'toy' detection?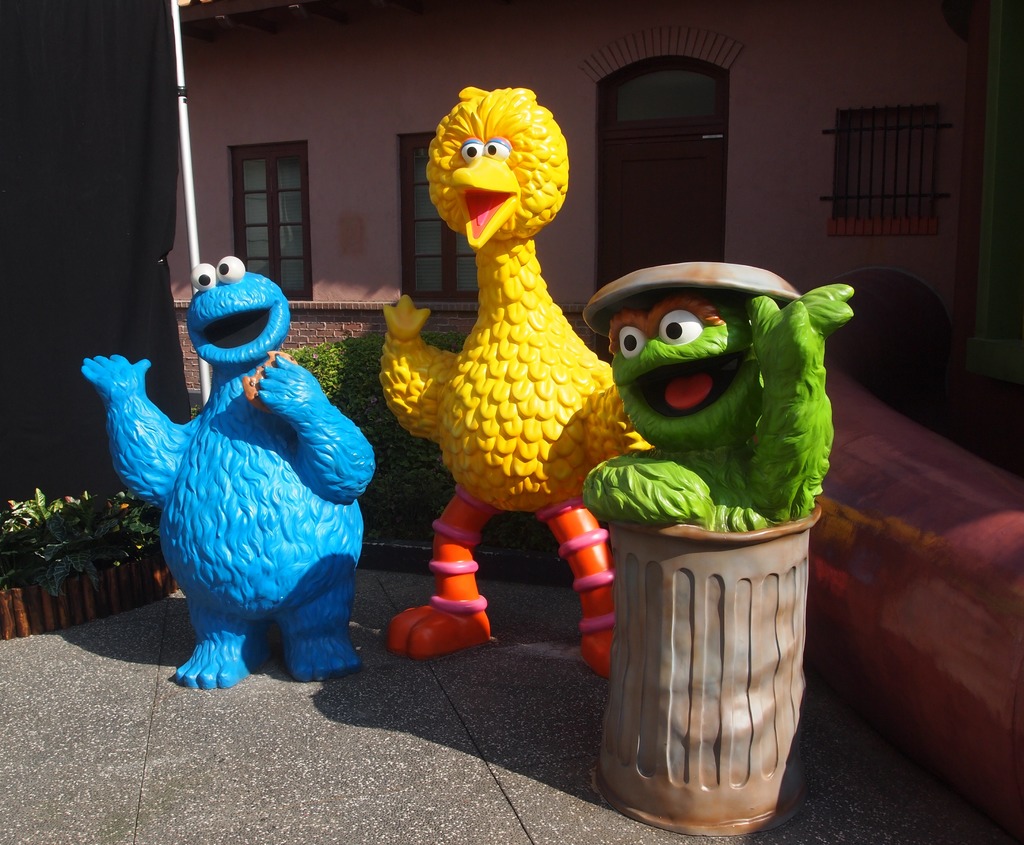
l=582, t=259, r=852, b=837
